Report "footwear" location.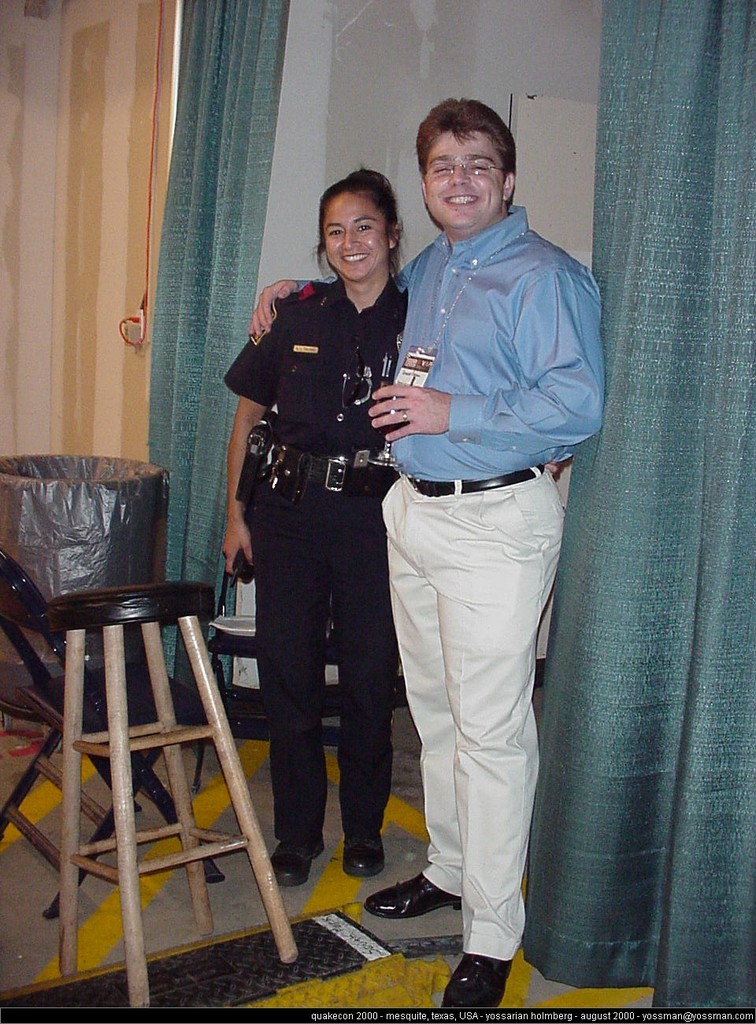
Report: <box>335,835,384,879</box>.
